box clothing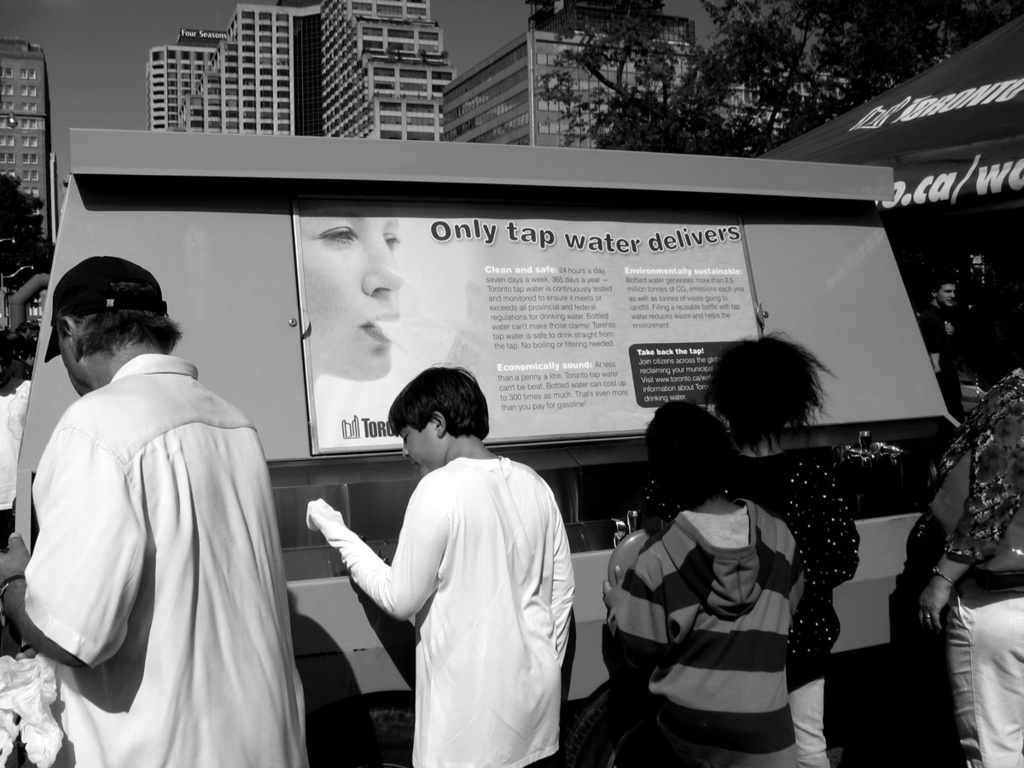
rect(609, 497, 813, 767)
